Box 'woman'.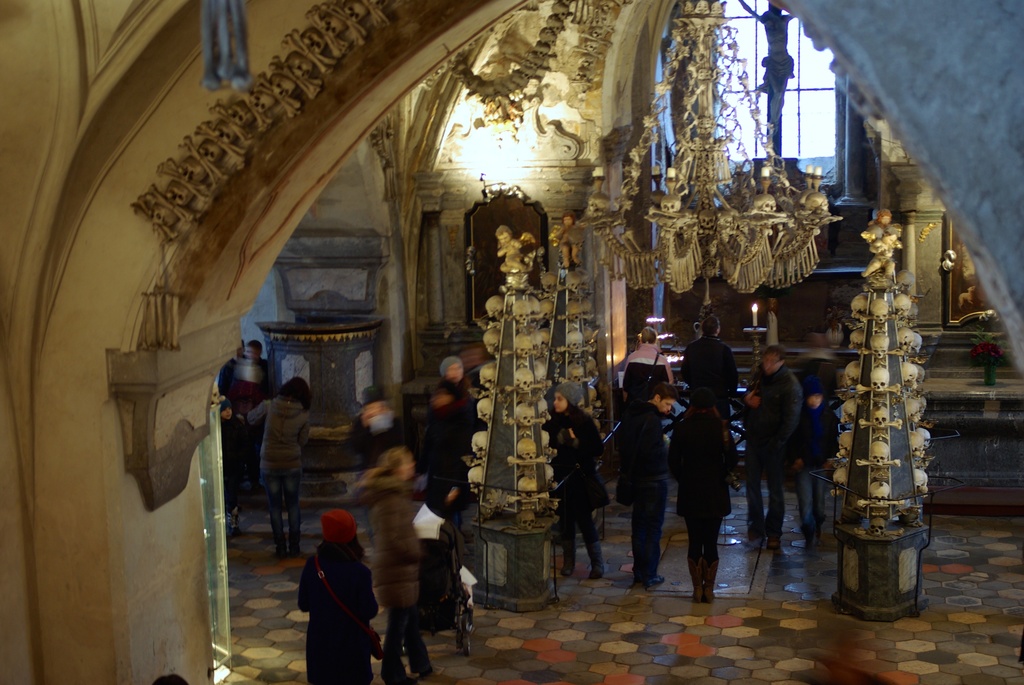
box=[365, 443, 433, 684].
